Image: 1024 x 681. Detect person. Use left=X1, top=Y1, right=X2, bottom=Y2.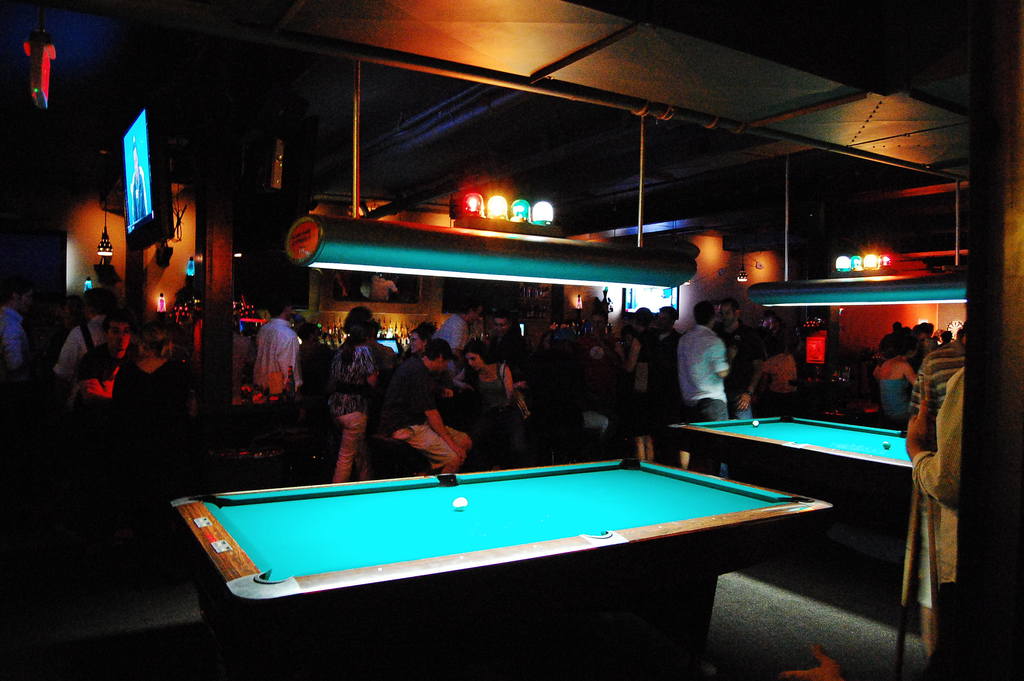
left=655, top=303, right=691, bottom=418.
